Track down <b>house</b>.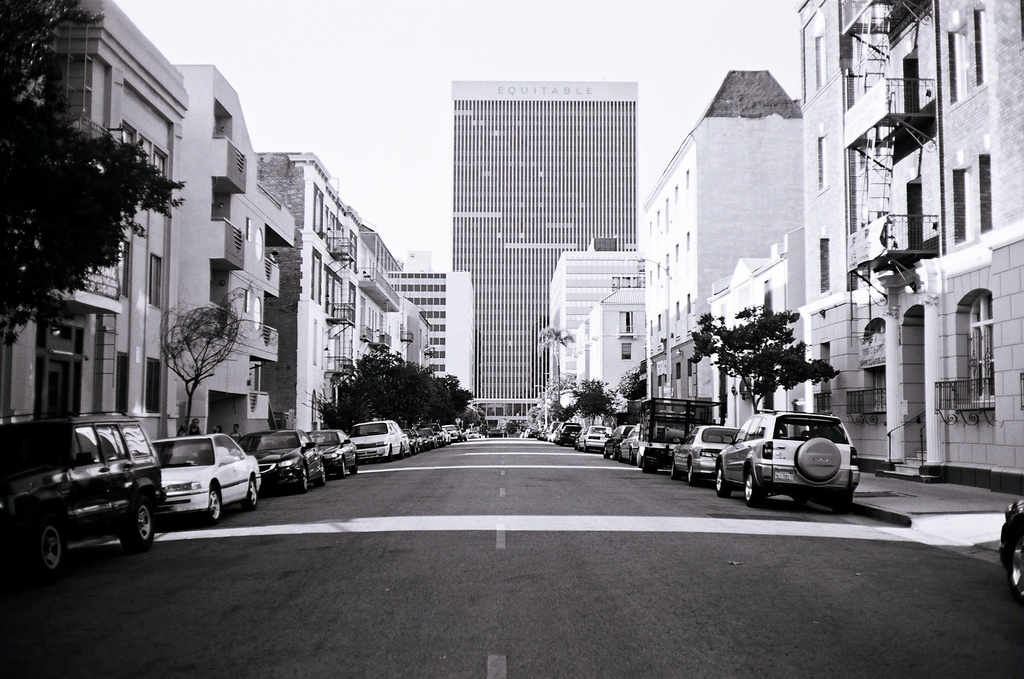
Tracked to select_region(360, 229, 400, 367).
